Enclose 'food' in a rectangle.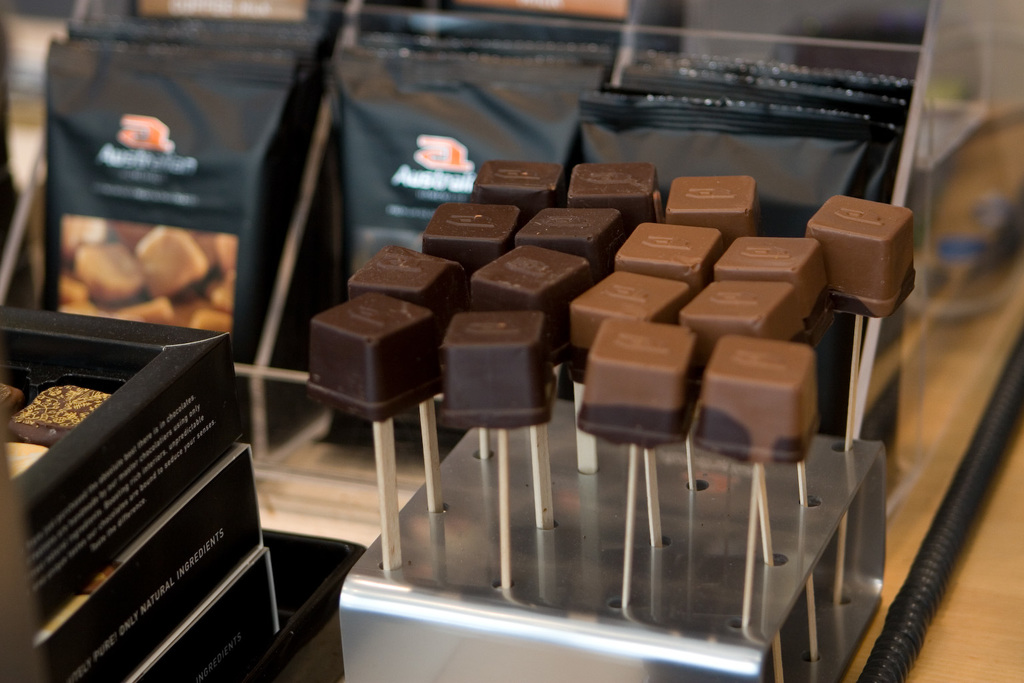
[x1=572, y1=313, x2=695, y2=444].
